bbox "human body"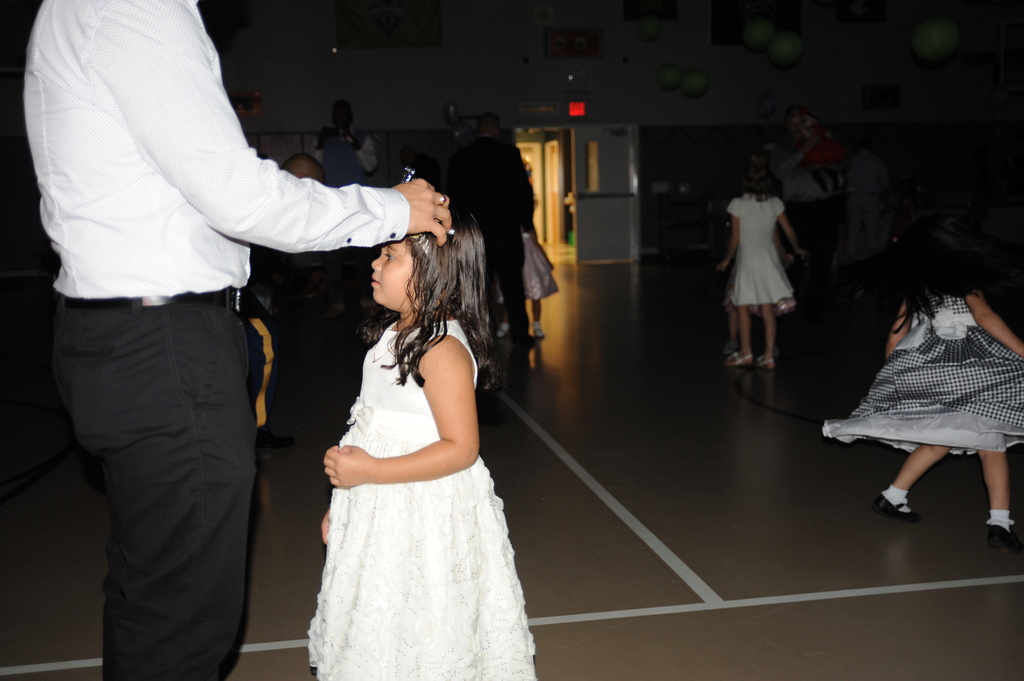
[left=717, top=280, right=781, bottom=360]
